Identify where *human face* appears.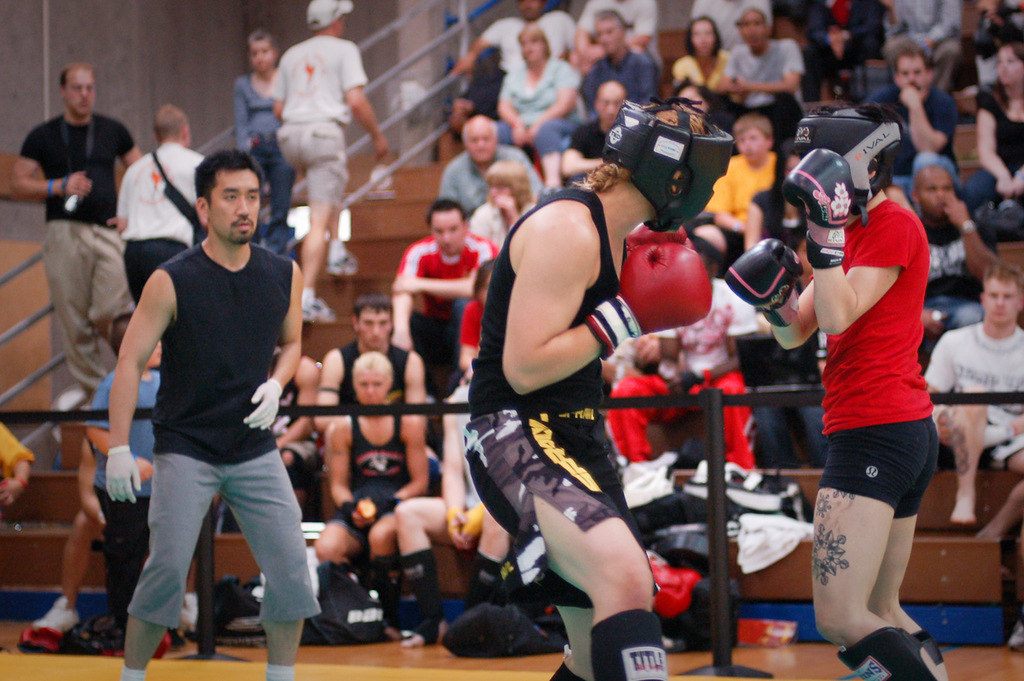
Appears at 433 212 463 253.
